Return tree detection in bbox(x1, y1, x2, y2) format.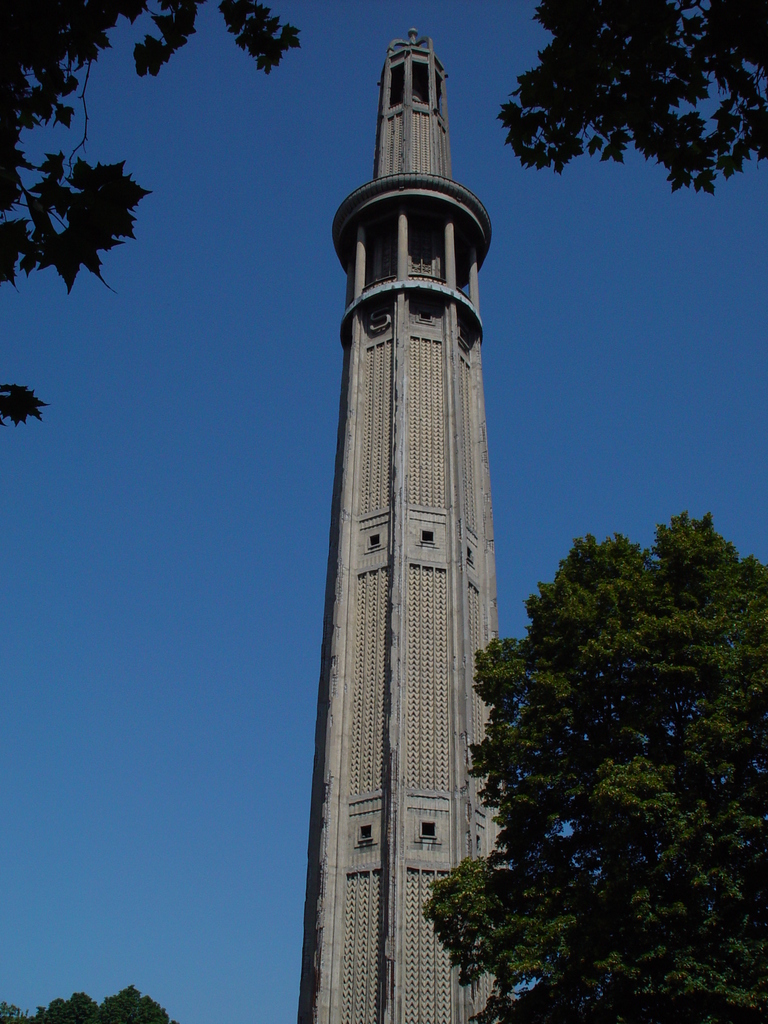
bbox(444, 472, 744, 981).
